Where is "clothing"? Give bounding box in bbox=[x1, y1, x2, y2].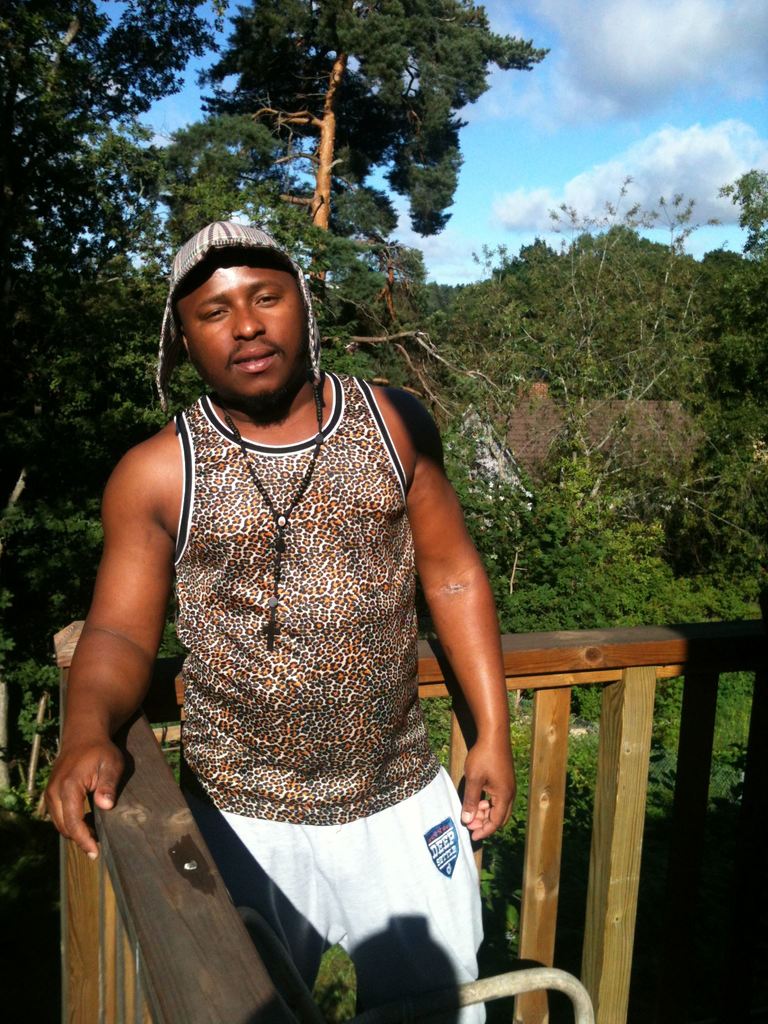
bbox=[181, 765, 492, 1023].
